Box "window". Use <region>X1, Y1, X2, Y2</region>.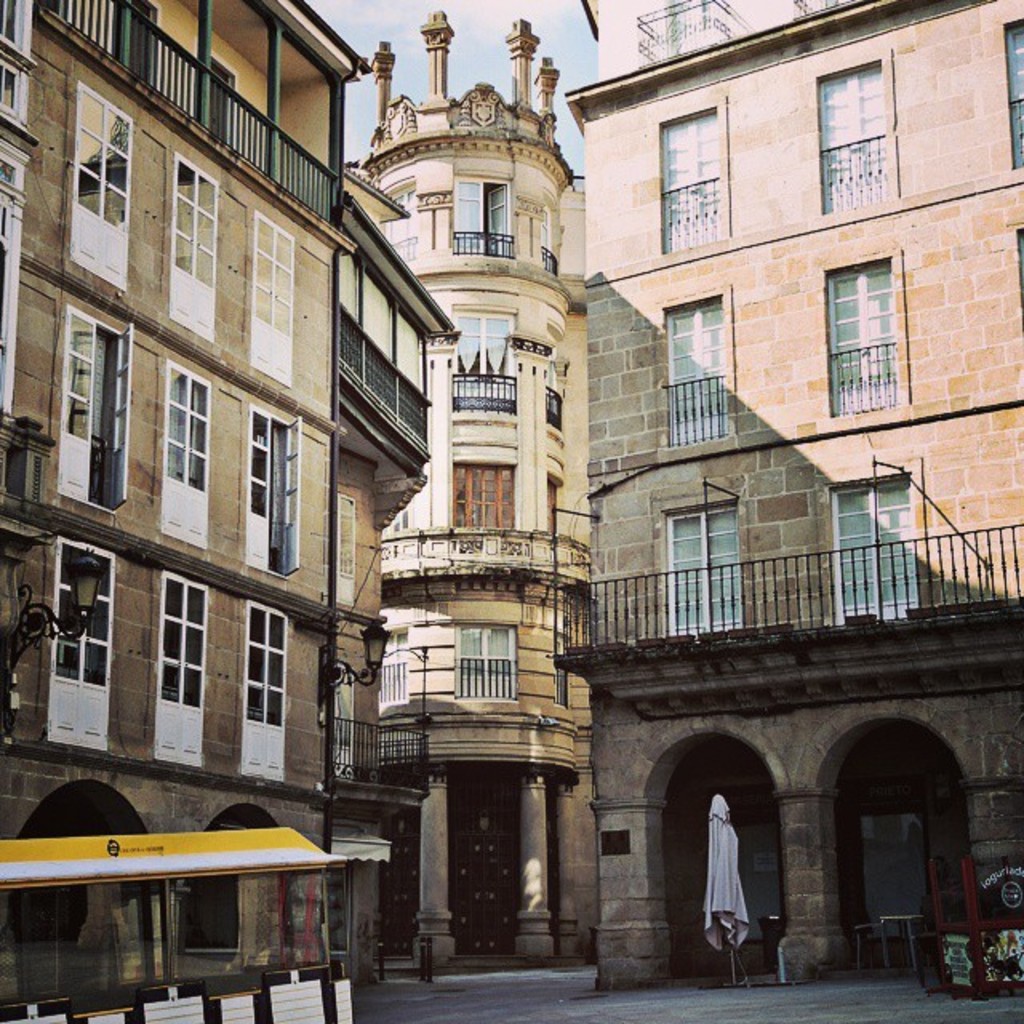
<region>157, 563, 208, 770</region>.
